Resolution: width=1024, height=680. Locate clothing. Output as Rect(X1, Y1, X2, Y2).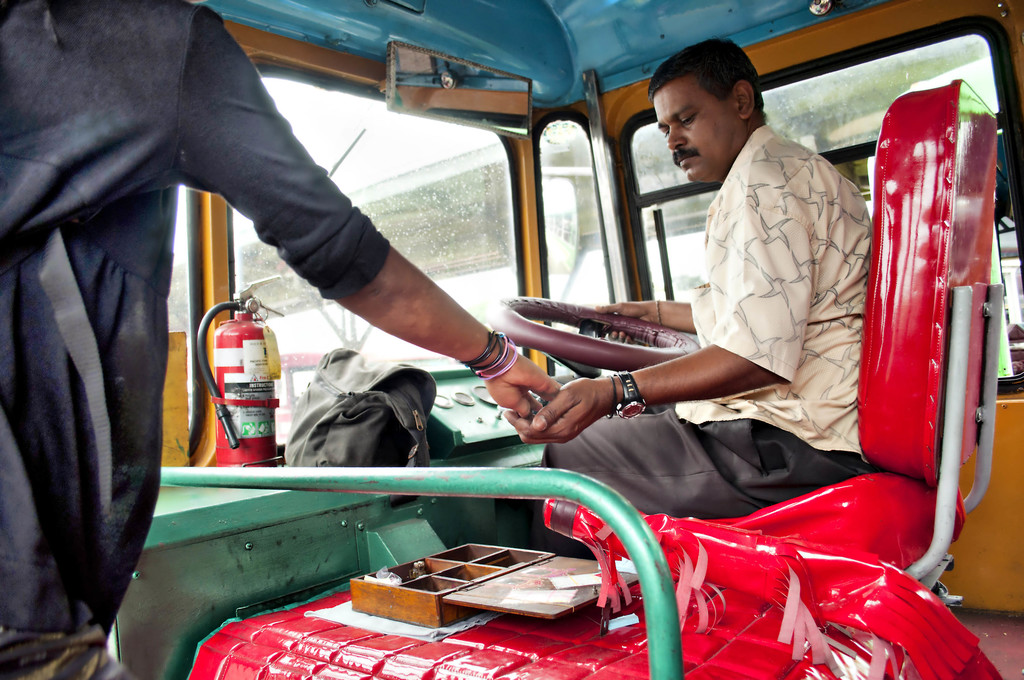
Rect(533, 123, 885, 555).
